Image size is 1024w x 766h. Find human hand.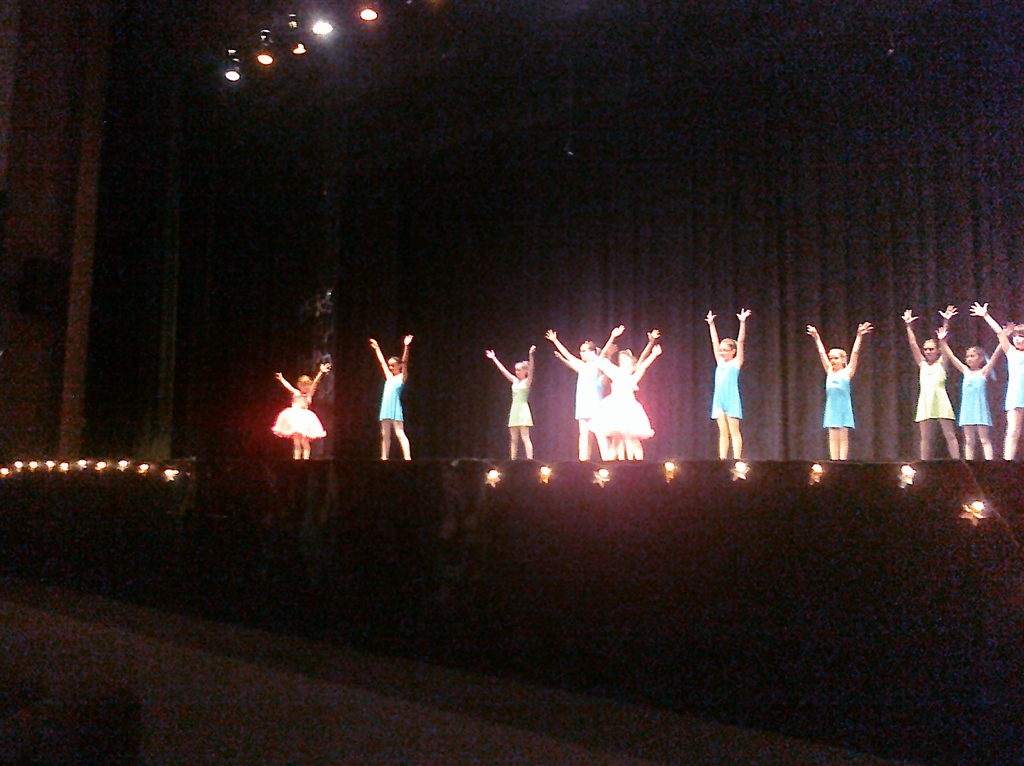
{"x1": 901, "y1": 311, "x2": 920, "y2": 325}.
